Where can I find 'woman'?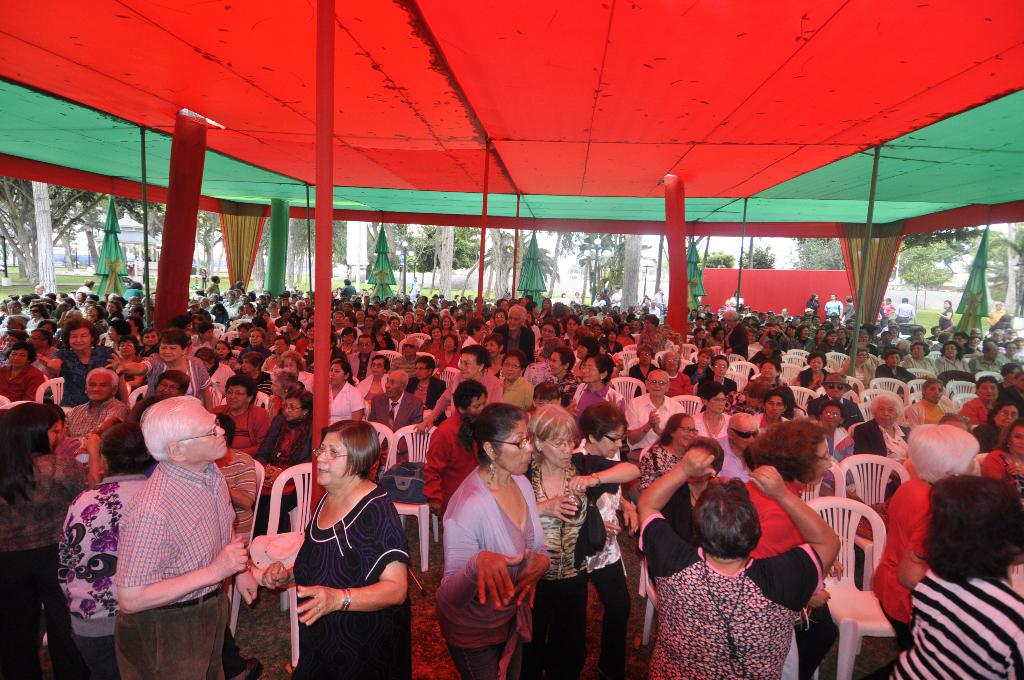
You can find it at (x1=561, y1=408, x2=644, y2=679).
